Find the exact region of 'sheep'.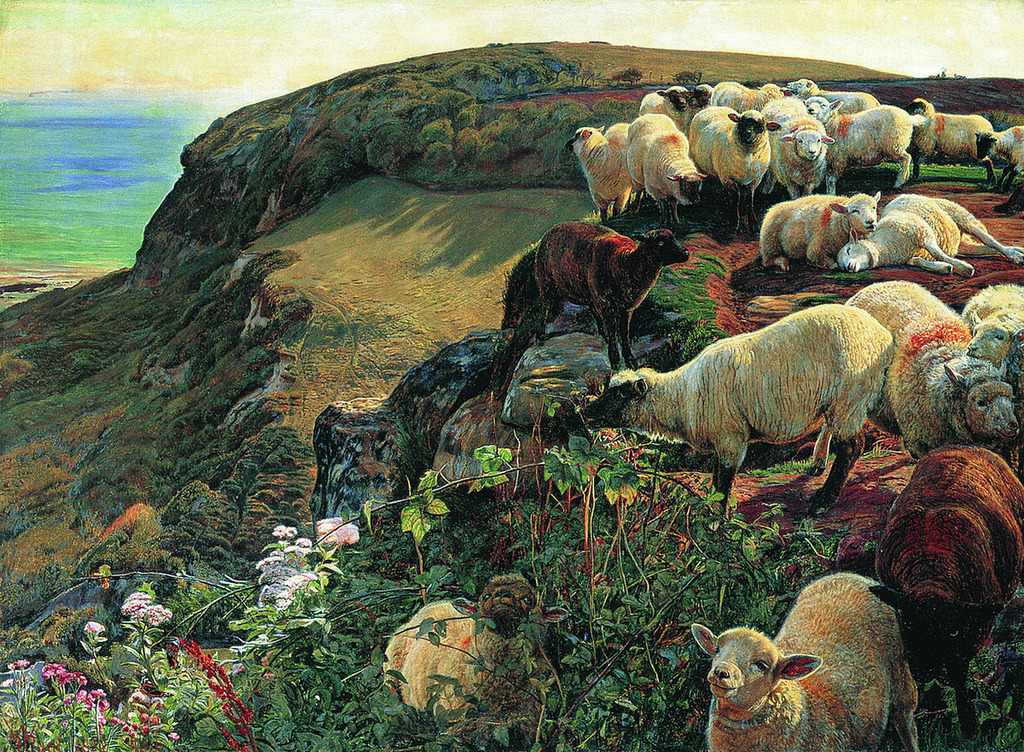
Exact region: region(383, 576, 568, 735).
